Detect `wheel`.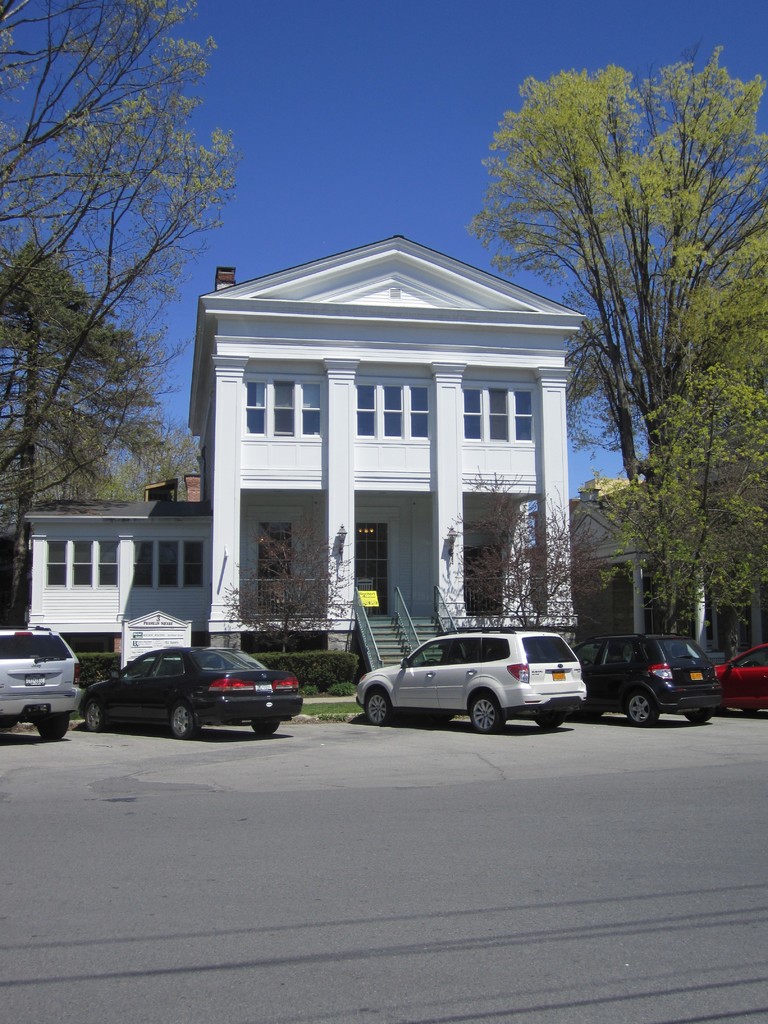
Detected at x1=428, y1=659, x2=440, y2=666.
